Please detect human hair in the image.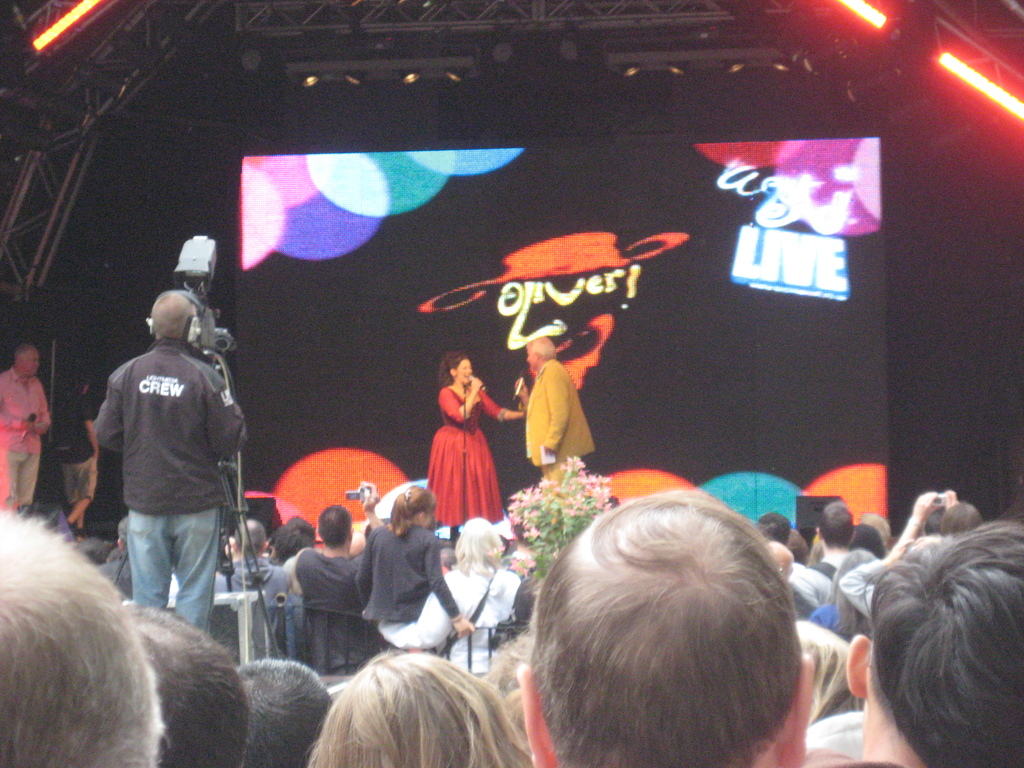
left=309, top=653, right=540, bottom=767.
